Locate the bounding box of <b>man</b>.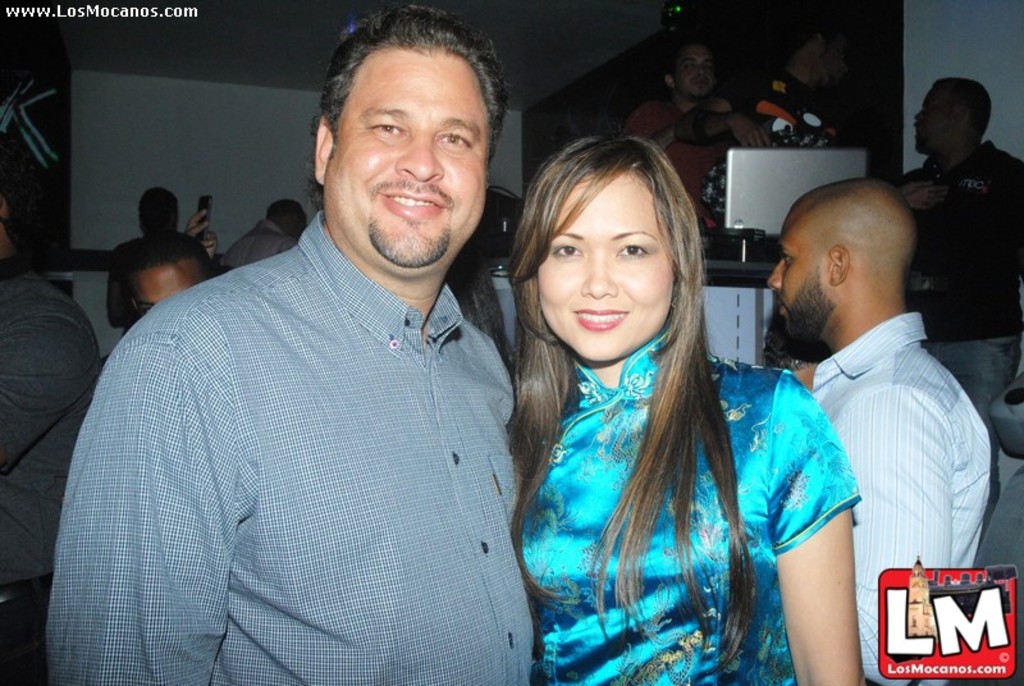
Bounding box: {"left": 767, "top": 179, "right": 987, "bottom": 685}.
